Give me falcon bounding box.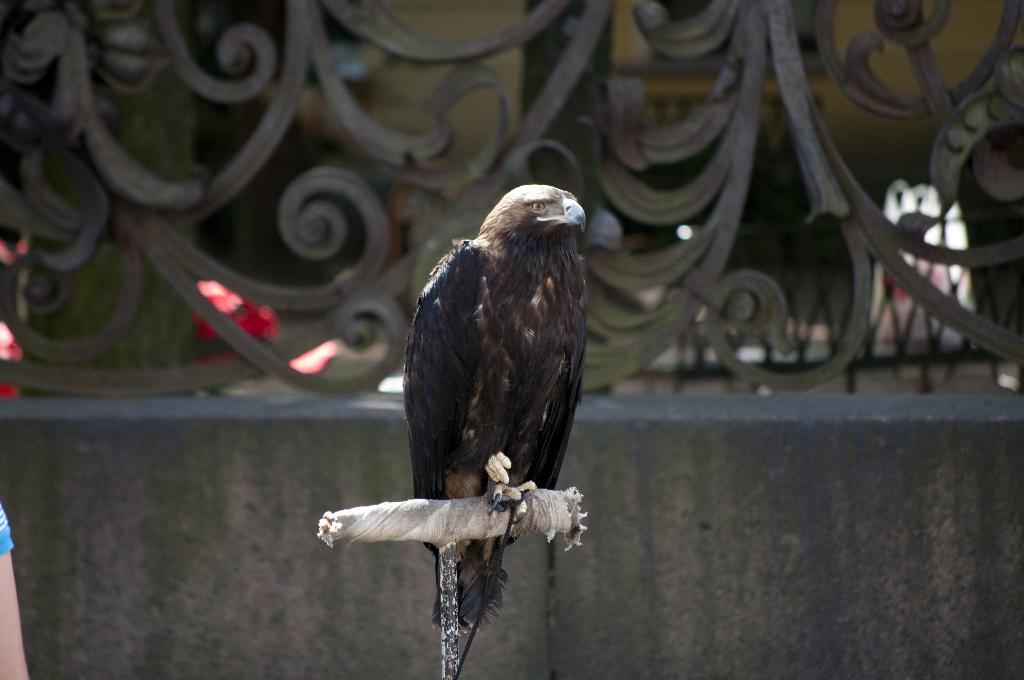
(left=401, top=182, right=590, bottom=638).
